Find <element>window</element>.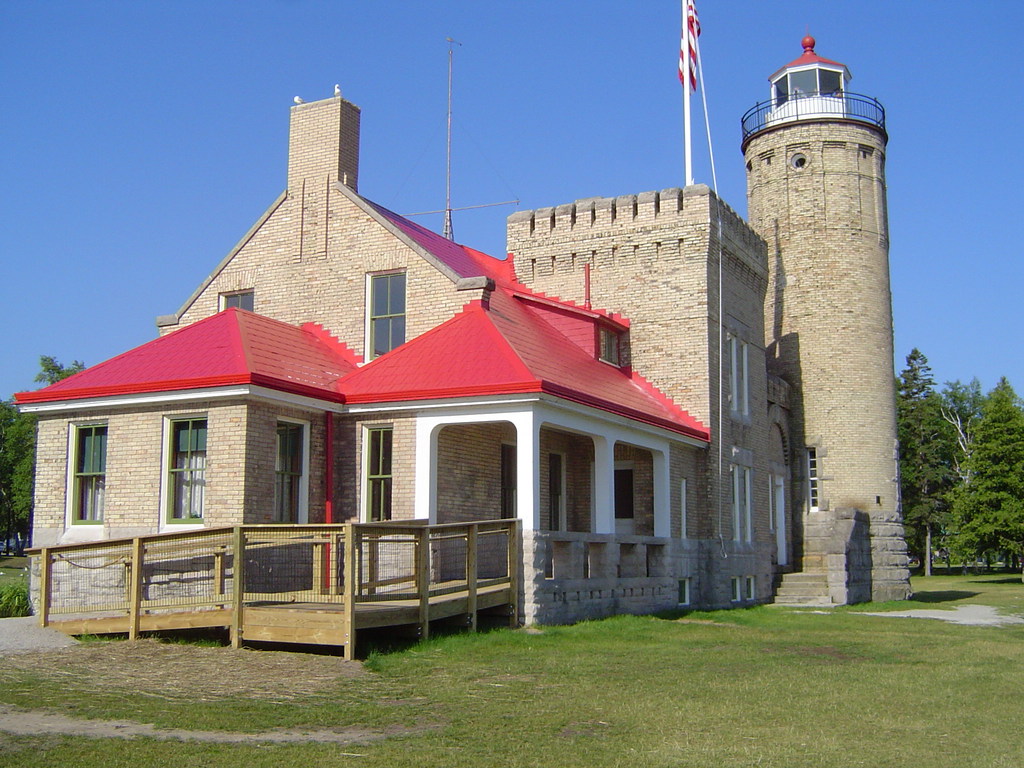
locate(145, 408, 207, 544).
